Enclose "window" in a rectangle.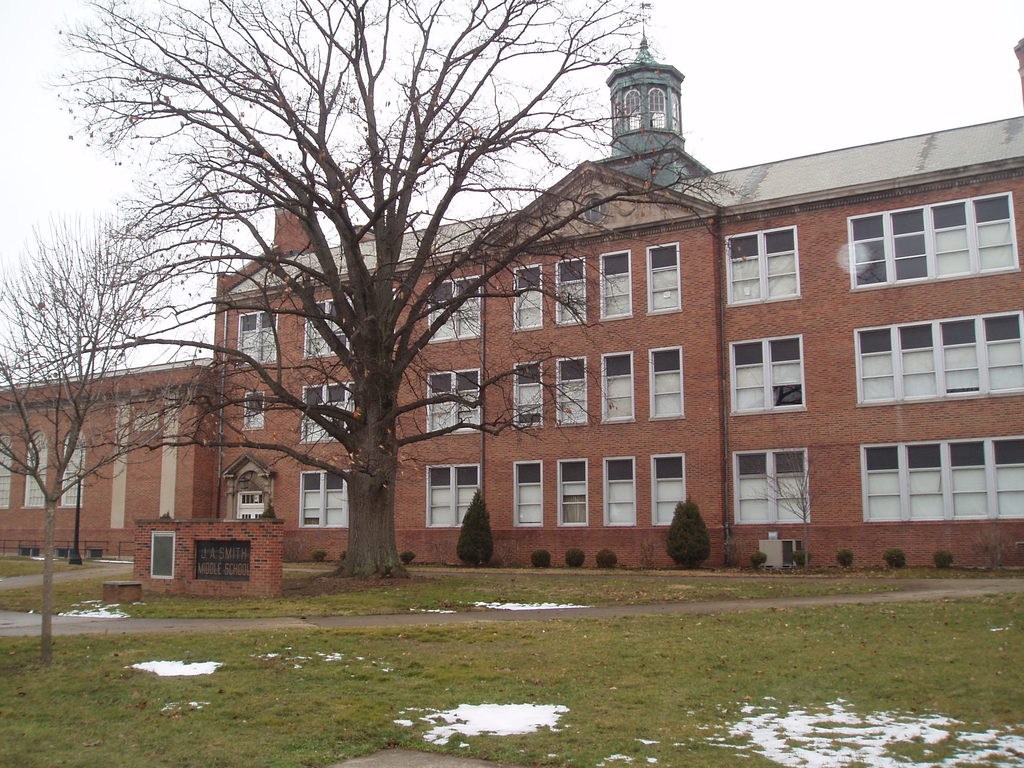
514 263 542 332.
